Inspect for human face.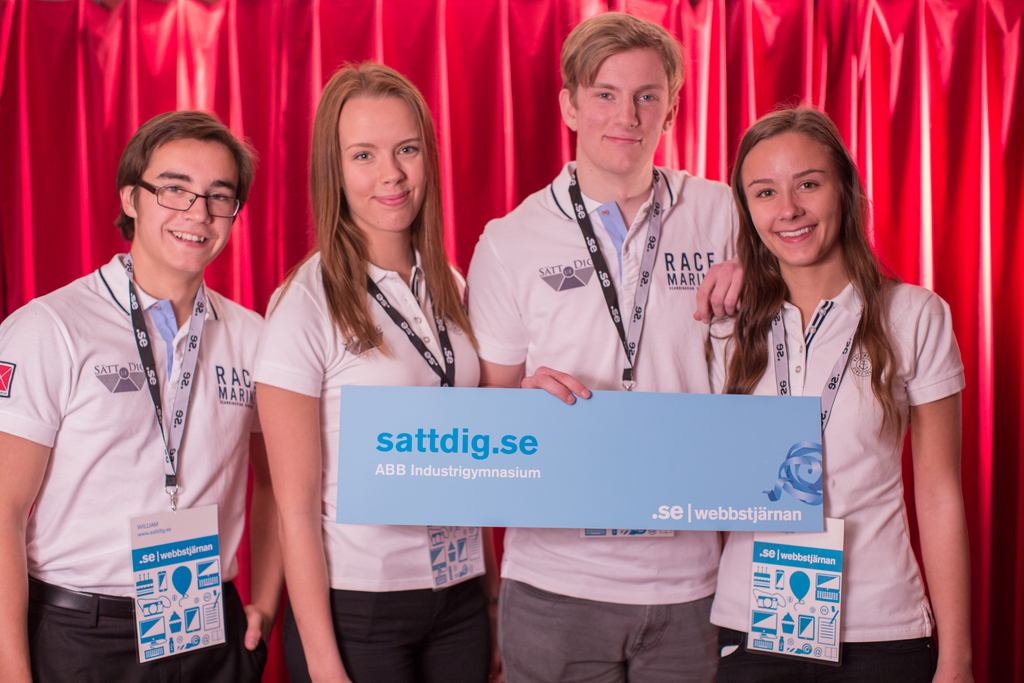
Inspection: locate(576, 47, 676, 173).
